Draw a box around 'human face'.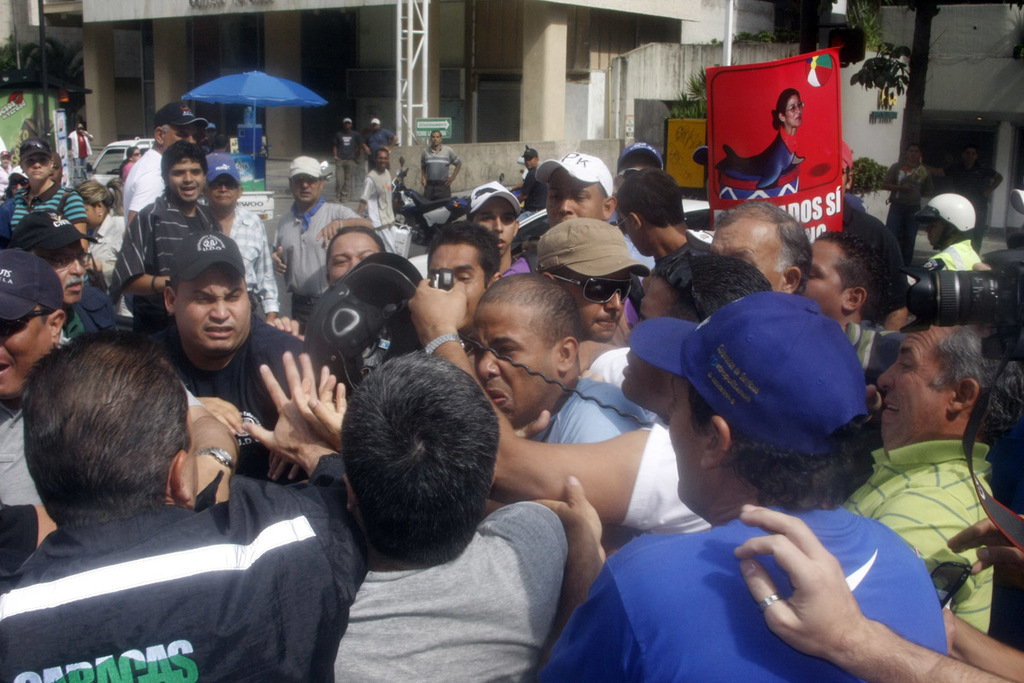
crop(0, 308, 51, 397).
